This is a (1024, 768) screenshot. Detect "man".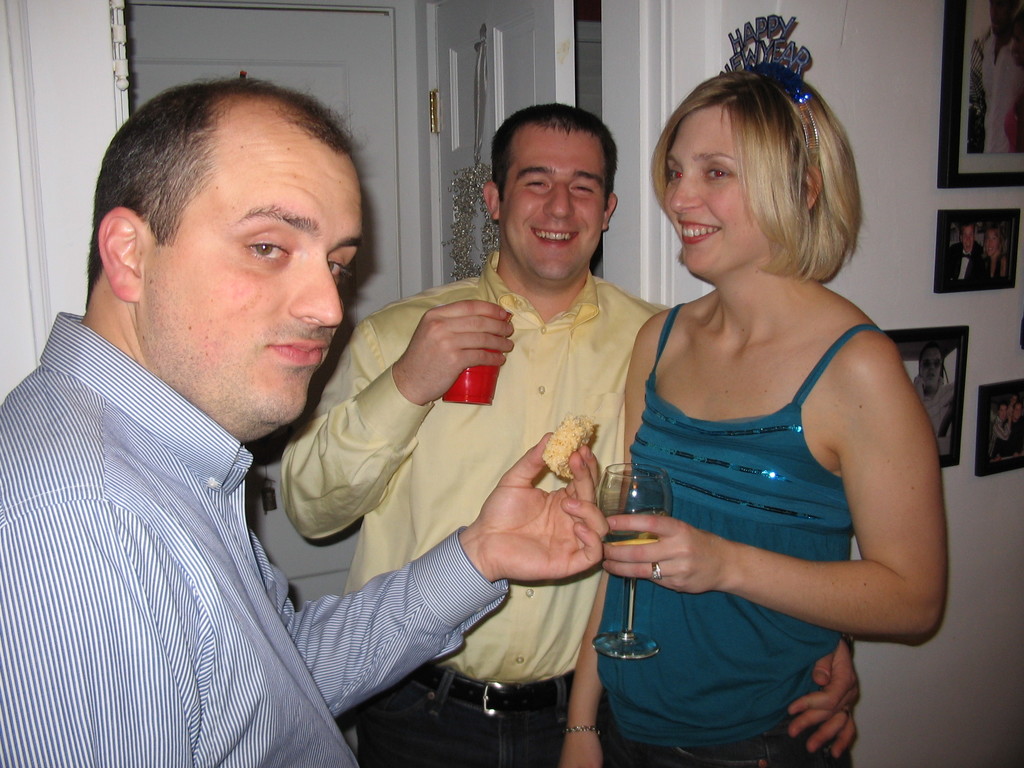
detection(0, 77, 608, 767).
